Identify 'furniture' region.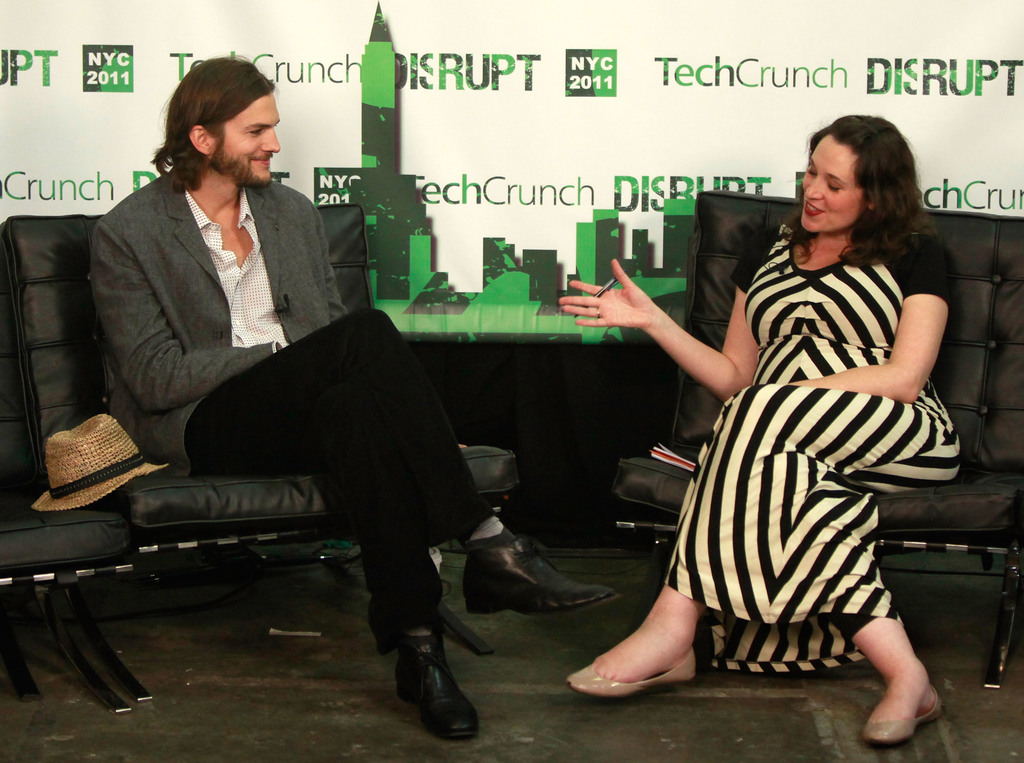
Region: [x1=0, y1=202, x2=521, y2=712].
